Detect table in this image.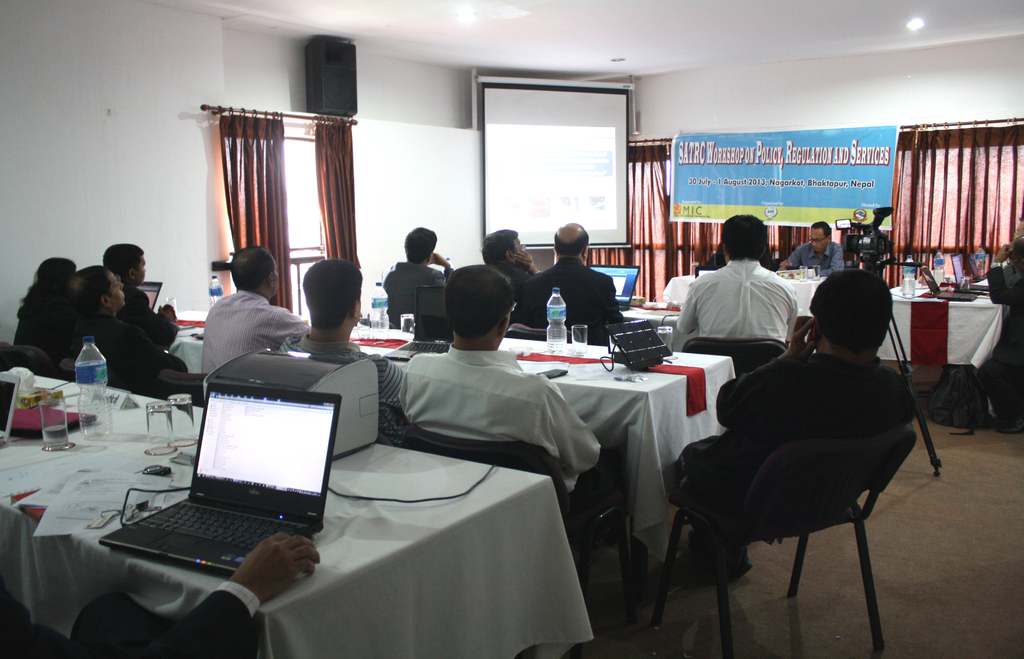
Detection: <bbox>0, 366, 562, 658</bbox>.
